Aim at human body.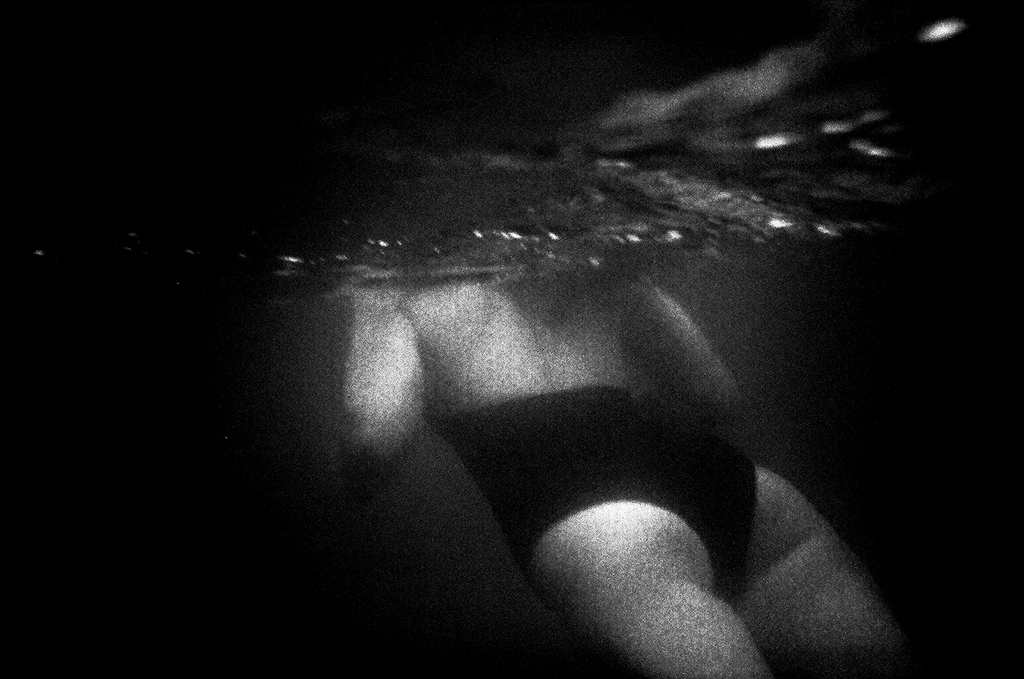
Aimed at [left=327, top=273, right=917, bottom=678].
